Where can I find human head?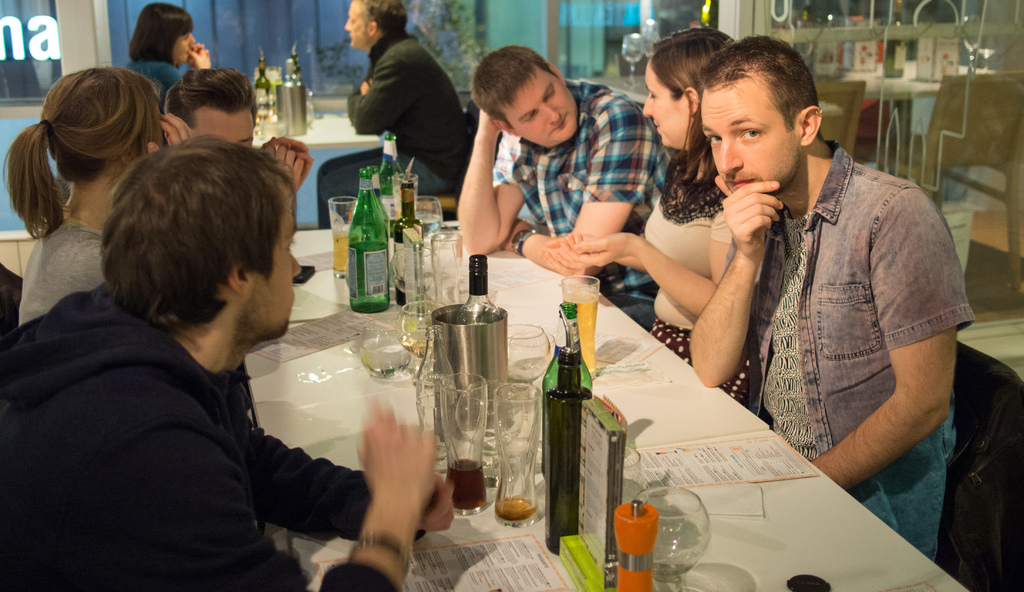
You can find it at select_region(130, 1, 195, 68).
